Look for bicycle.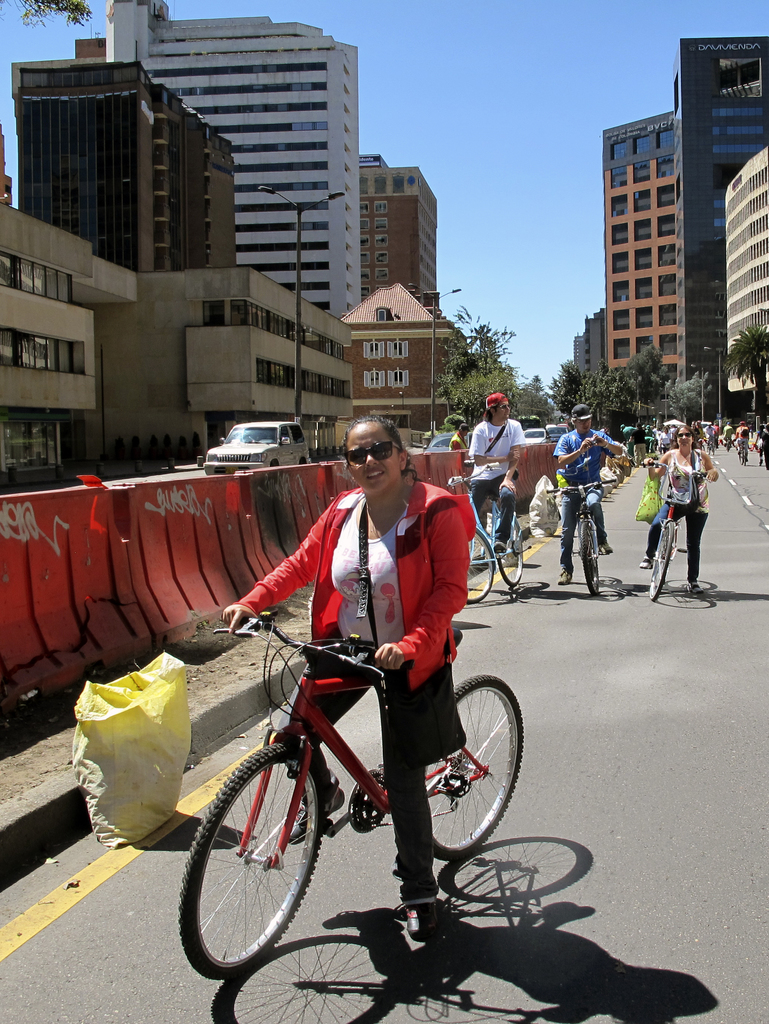
Found: locate(649, 463, 711, 603).
